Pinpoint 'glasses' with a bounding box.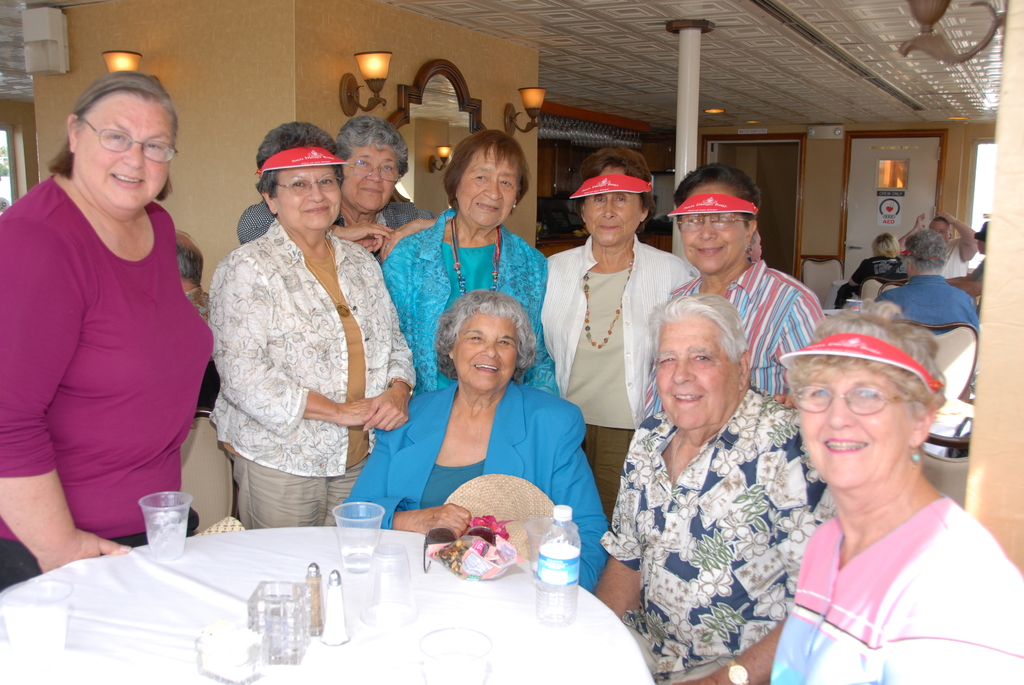
271:175:341:200.
